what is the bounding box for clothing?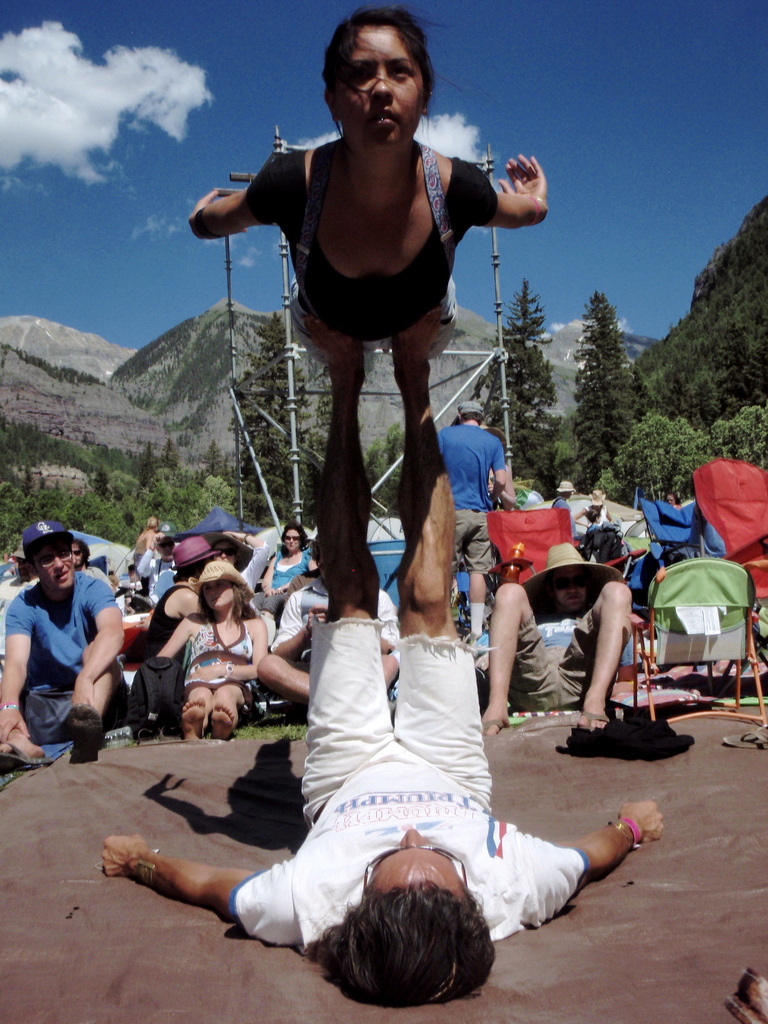
rect(156, 581, 195, 655).
